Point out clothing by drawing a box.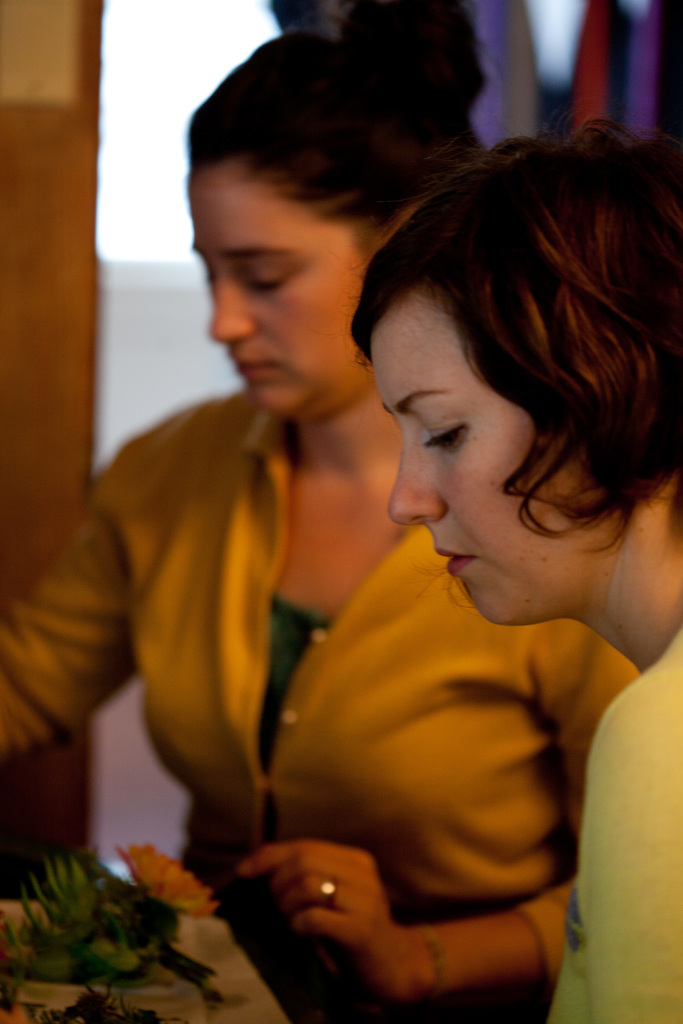
(x1=550, y1=638, x2=682, y2=1023).
